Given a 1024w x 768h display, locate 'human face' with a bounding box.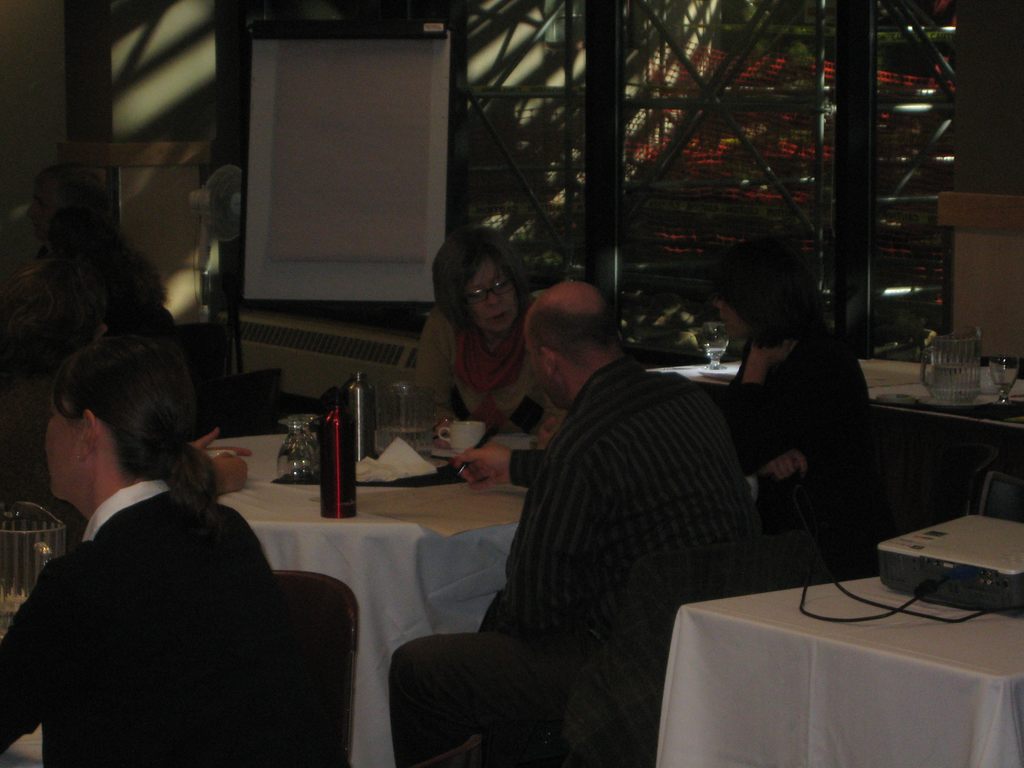
Located: x1=715 y1=292 x2=747 y2=333.
